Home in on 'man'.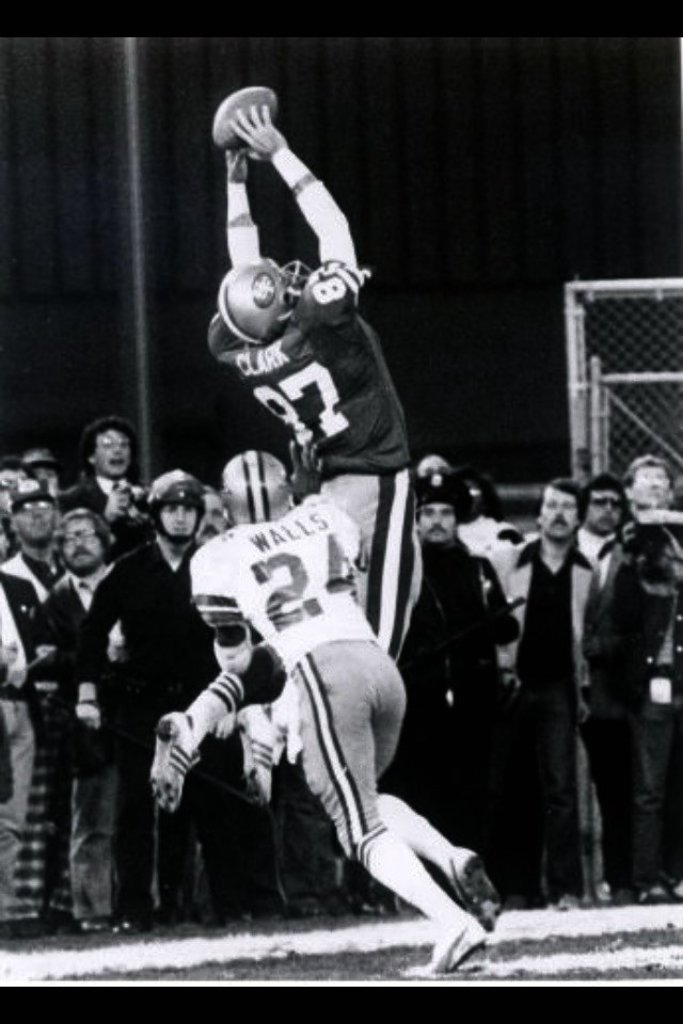
Homed in at (386,457,538,910).
